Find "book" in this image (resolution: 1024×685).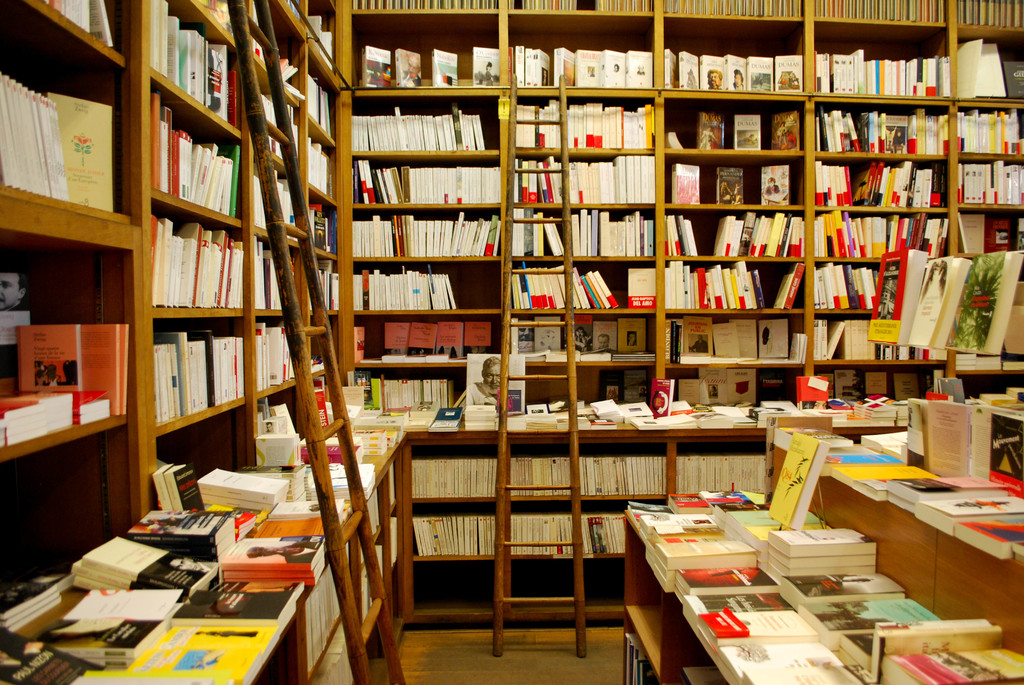
BBox(82, 622, 280, 684).
